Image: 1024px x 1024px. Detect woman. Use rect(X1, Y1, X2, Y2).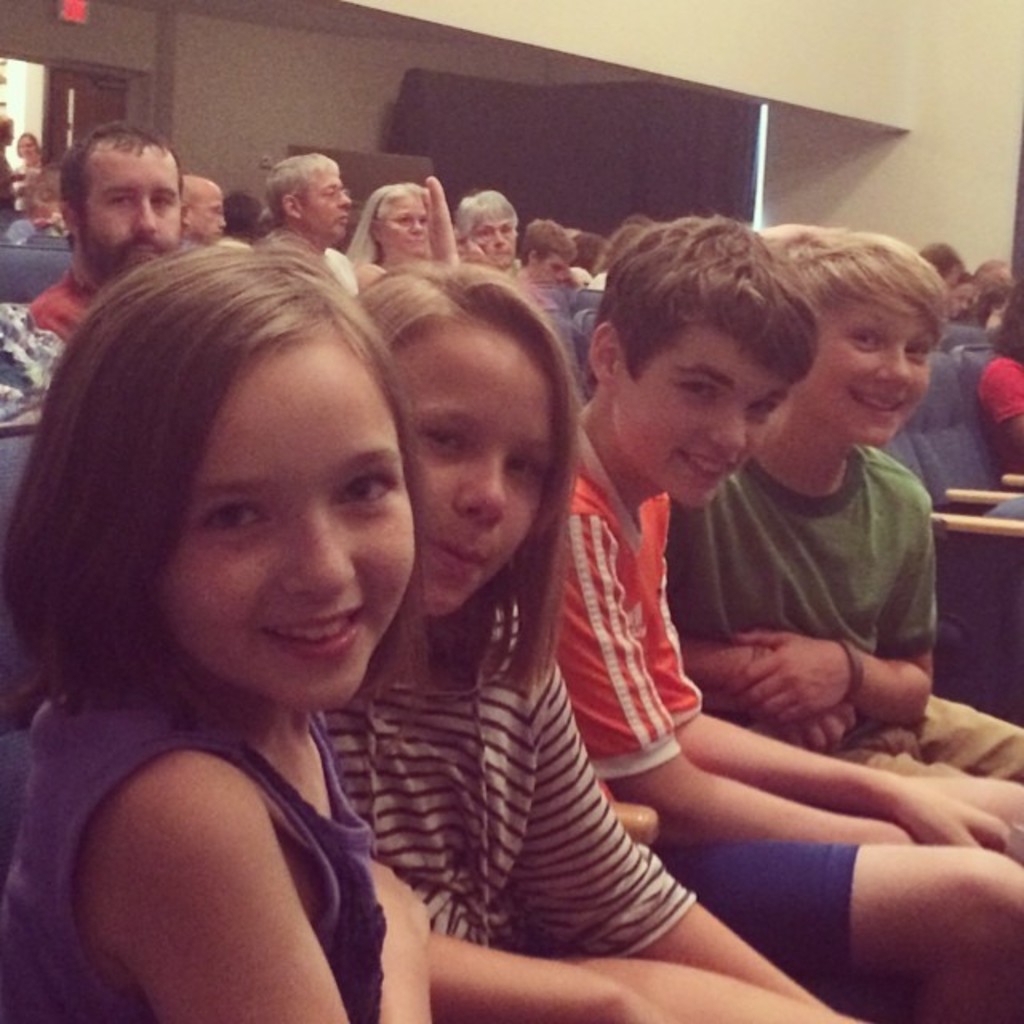
rect(0, 237, 432, 1022).
